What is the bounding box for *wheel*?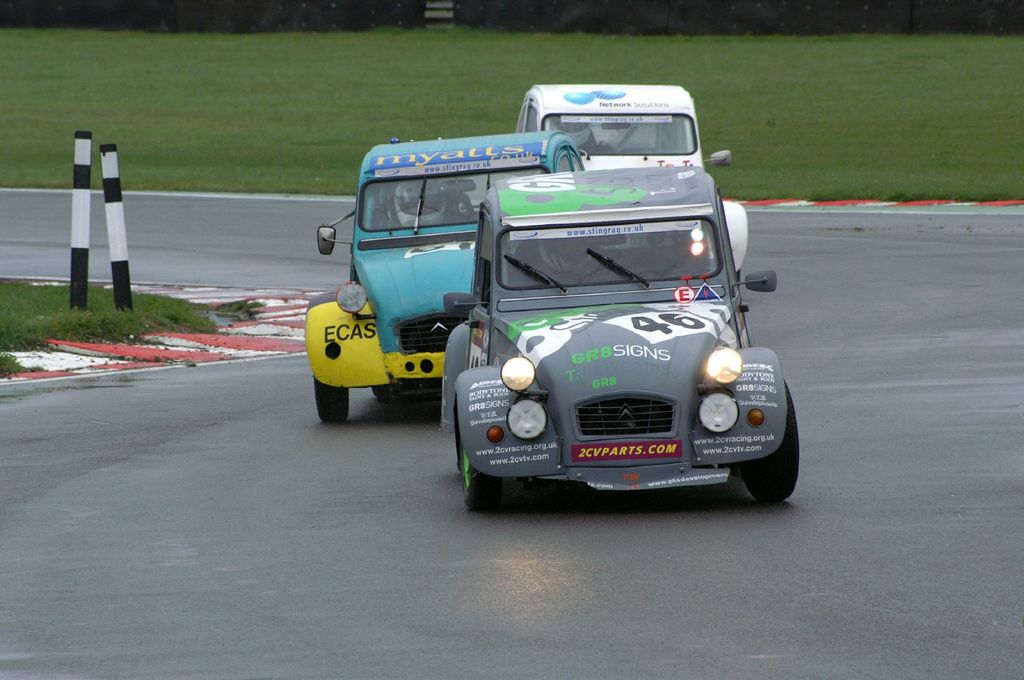
rect(314, 377, 351, 425).
